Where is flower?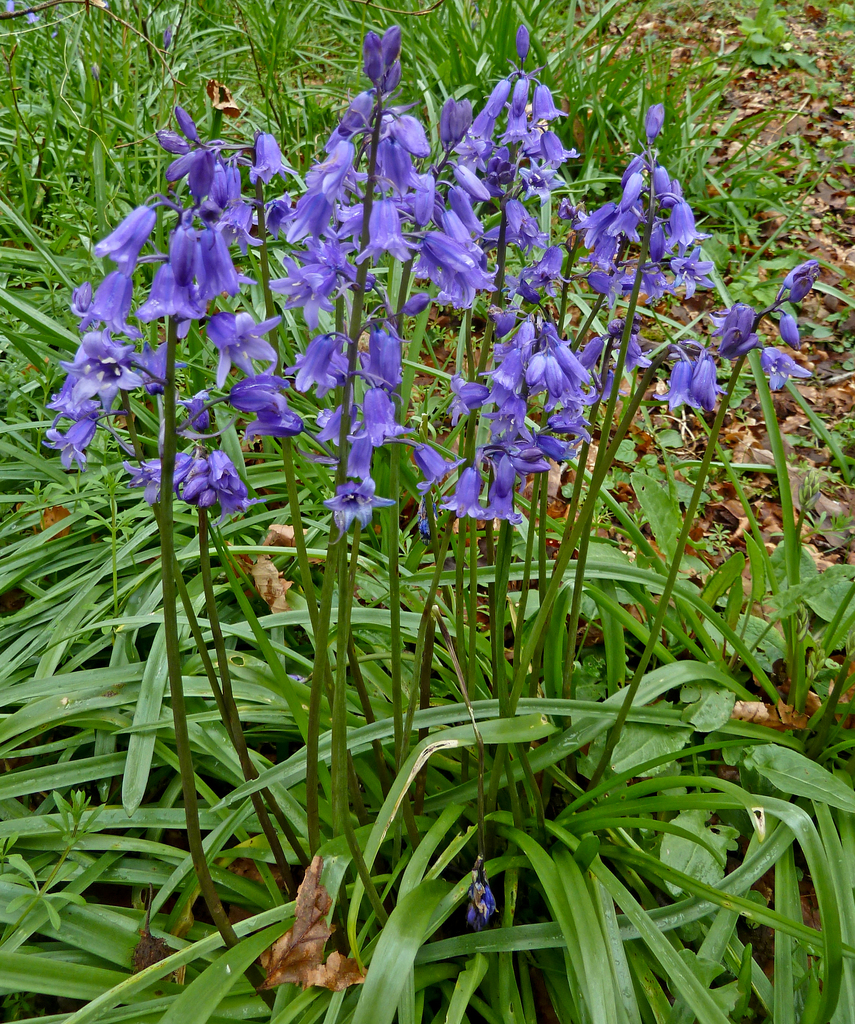
[x1=463, y1=877, x2=506, y2=927].
